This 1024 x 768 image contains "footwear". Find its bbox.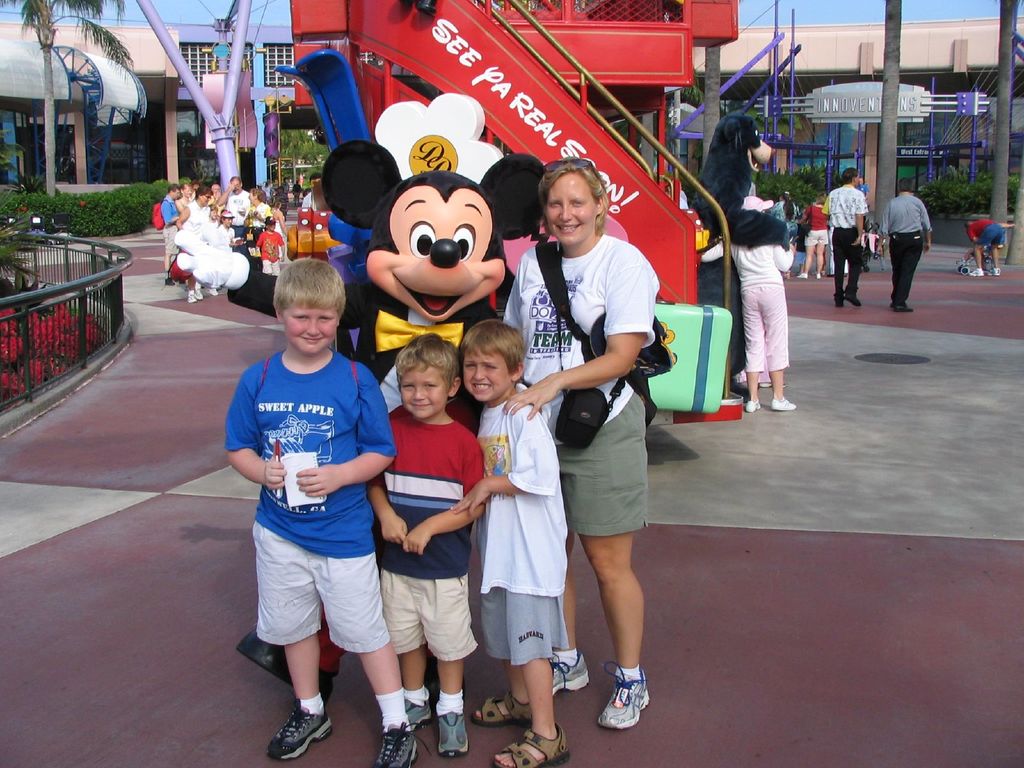
select_region(747, 398, 759, 414).
